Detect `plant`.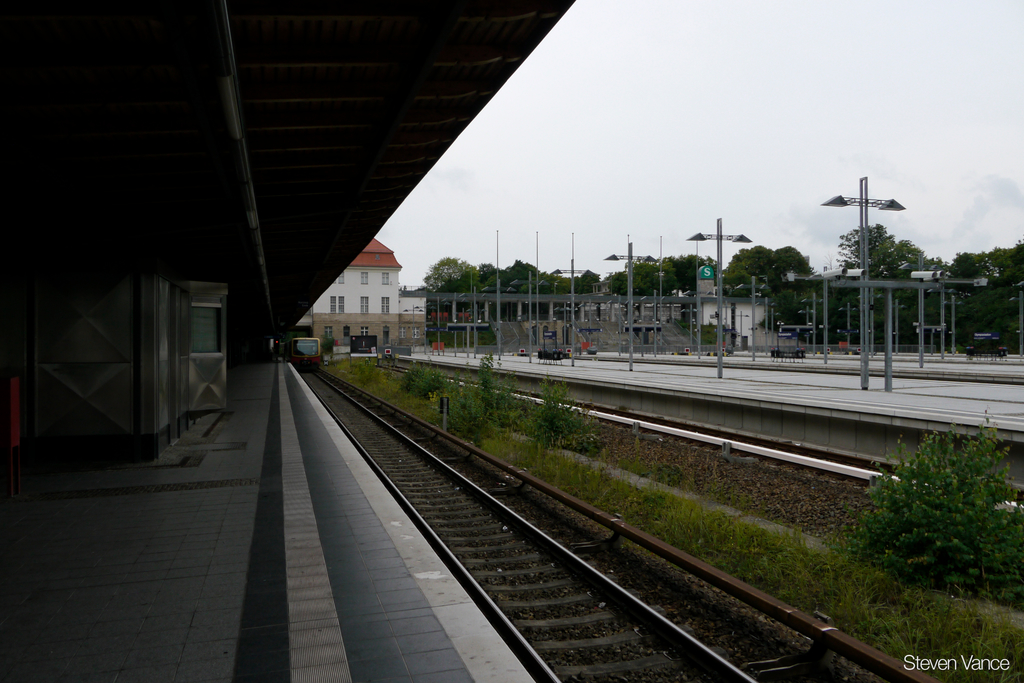
Detected at left=837, top=396, right=1020, bottom=624.
